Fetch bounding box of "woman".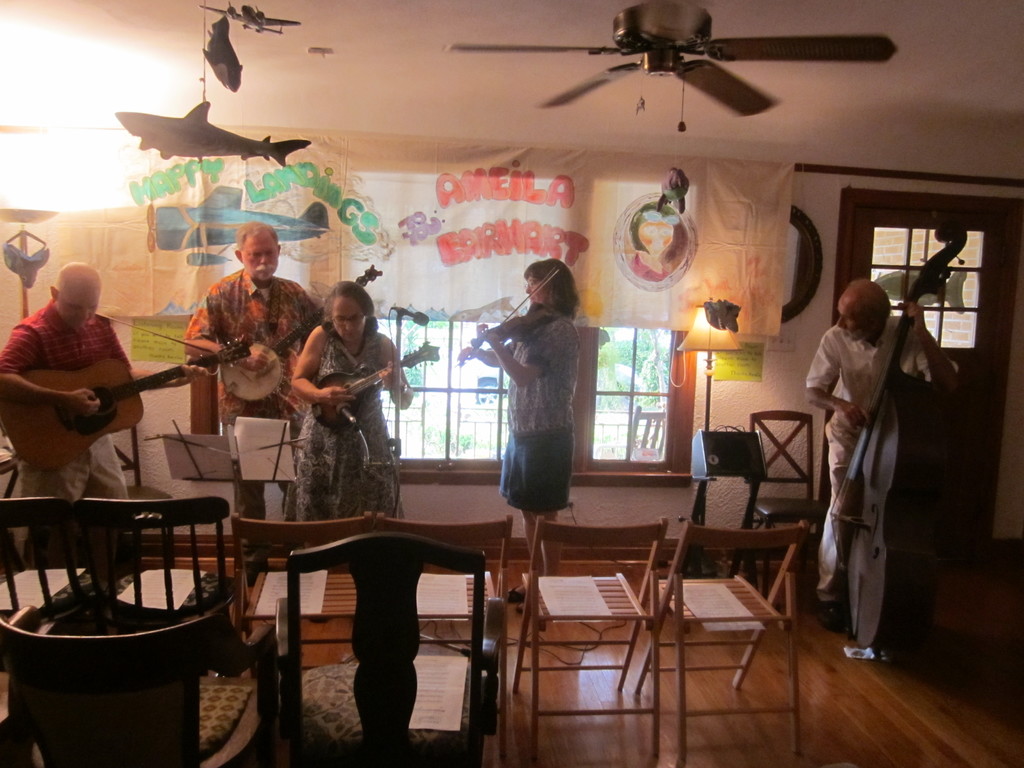
Bbox: [456, 260, 579, 614].
